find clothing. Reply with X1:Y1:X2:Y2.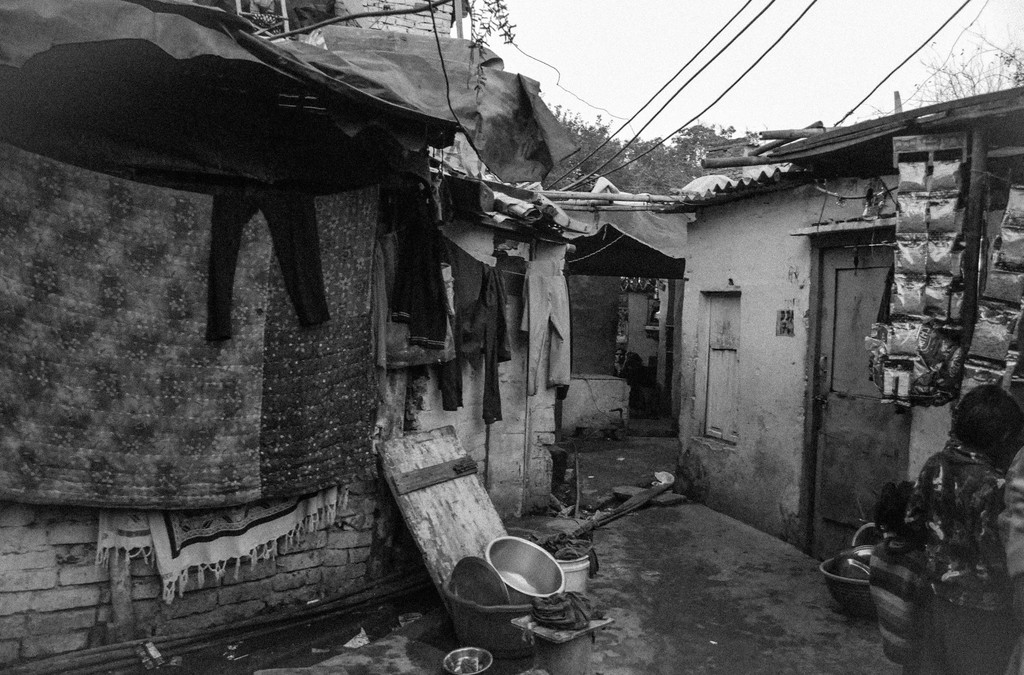
525:272:580:400.
